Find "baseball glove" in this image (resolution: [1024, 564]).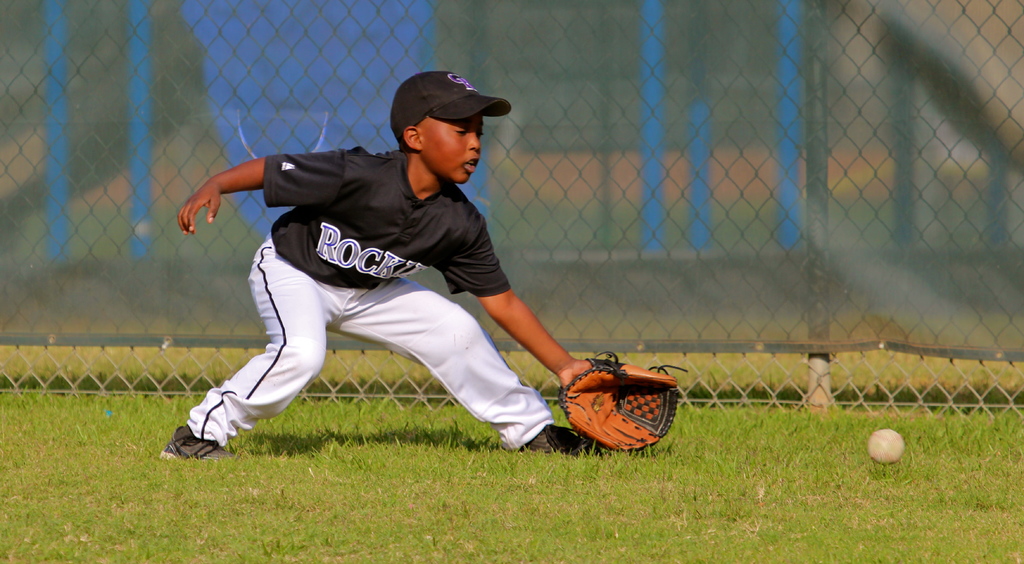
[x1=559, y1=350, x2=687, y2=453].
